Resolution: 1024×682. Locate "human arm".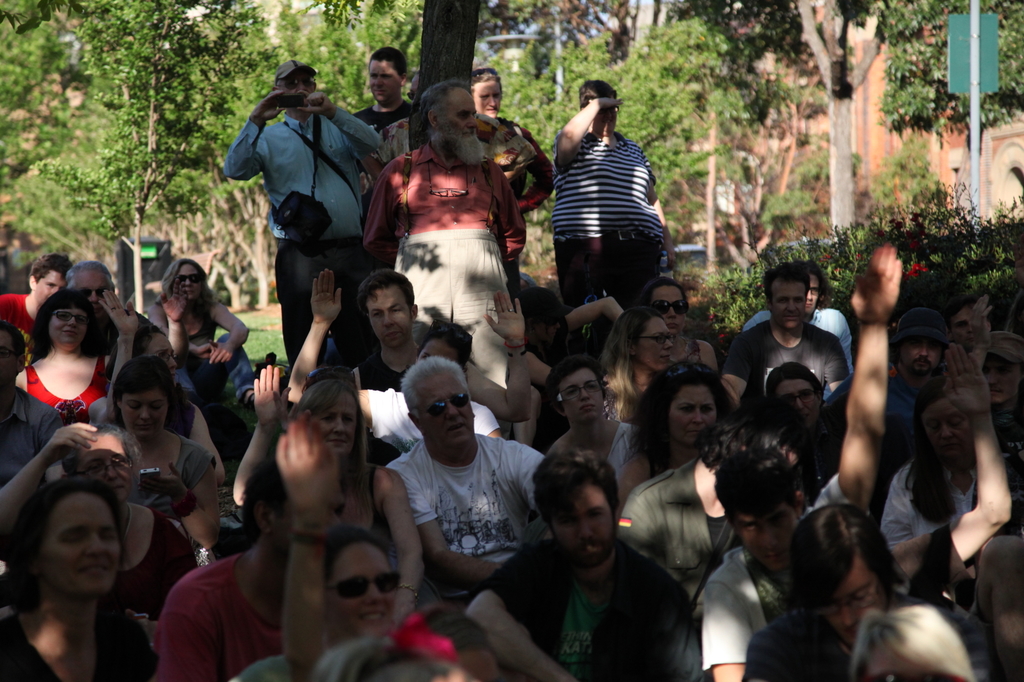
{"x1": 614, "y1": 452, "x2": 657, "y2": 524}.
